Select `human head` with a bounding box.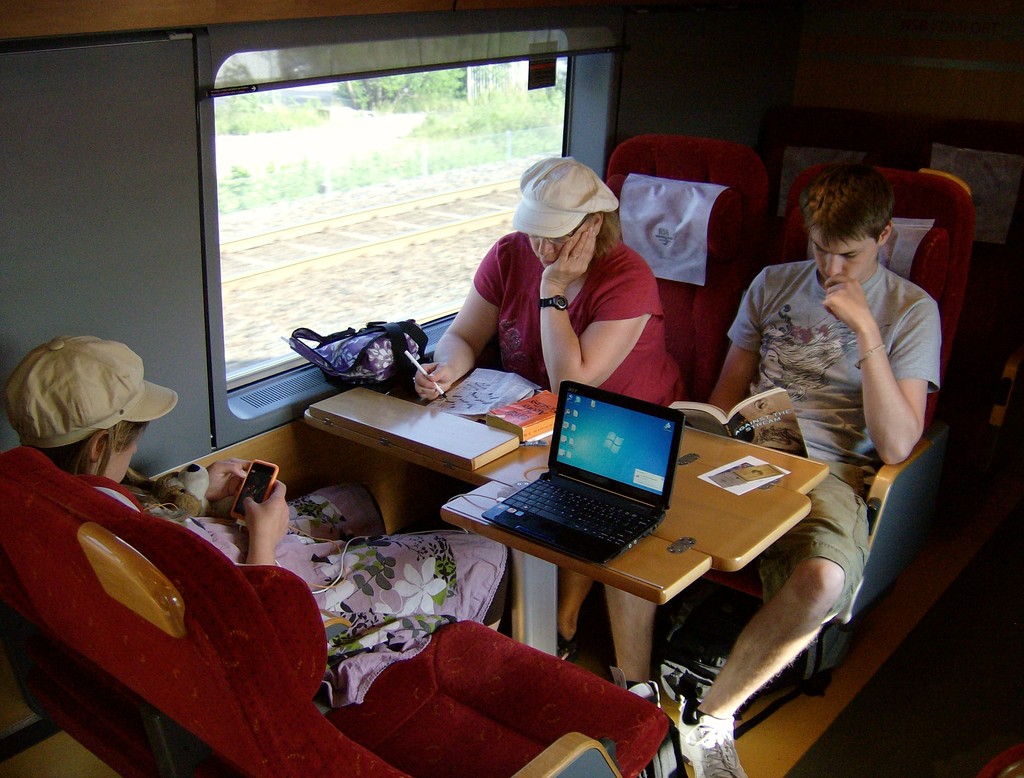
(left=3, top=338, right=158, bottom=482).
